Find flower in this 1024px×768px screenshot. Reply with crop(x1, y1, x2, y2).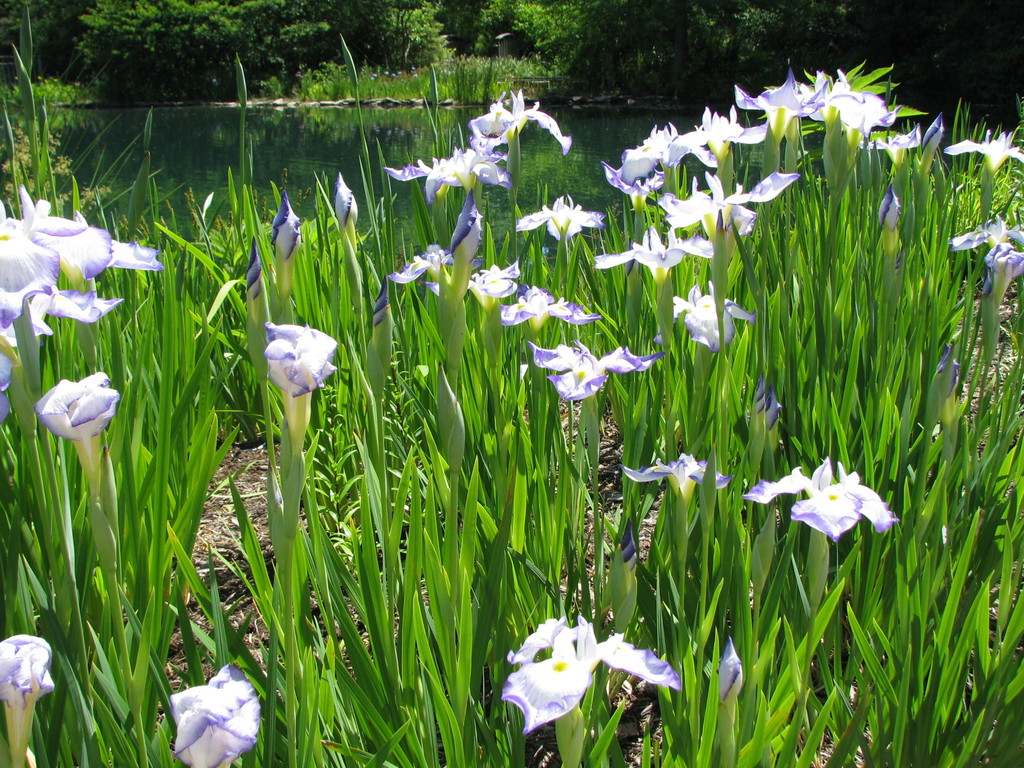
crop(272, 188, 305, 257).
